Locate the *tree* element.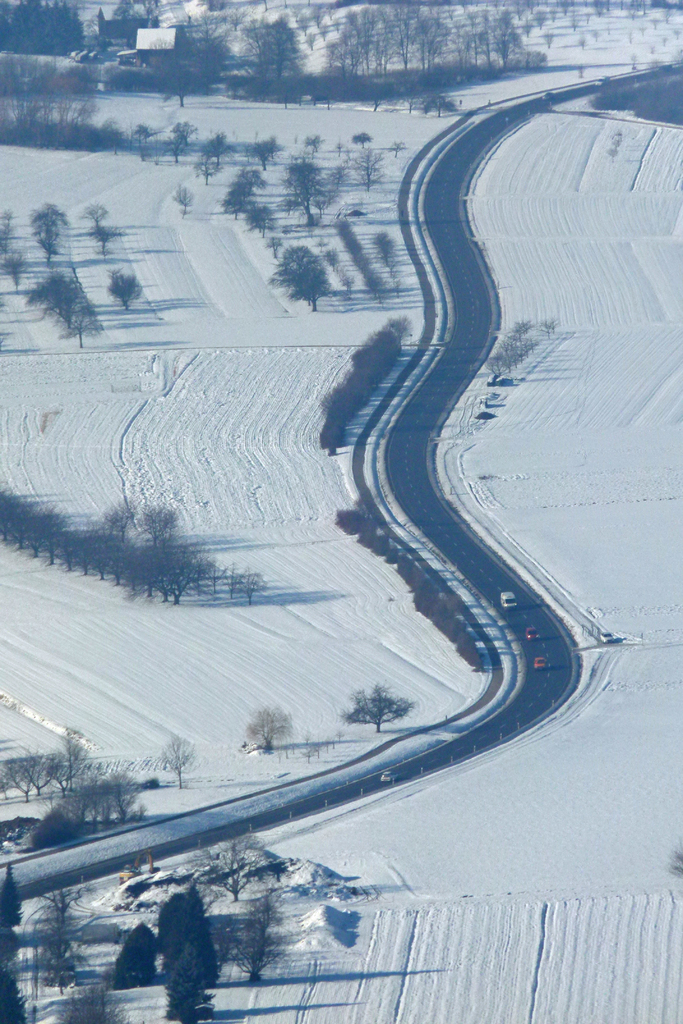
Element bbox: region(26, 270, 99, 344).
